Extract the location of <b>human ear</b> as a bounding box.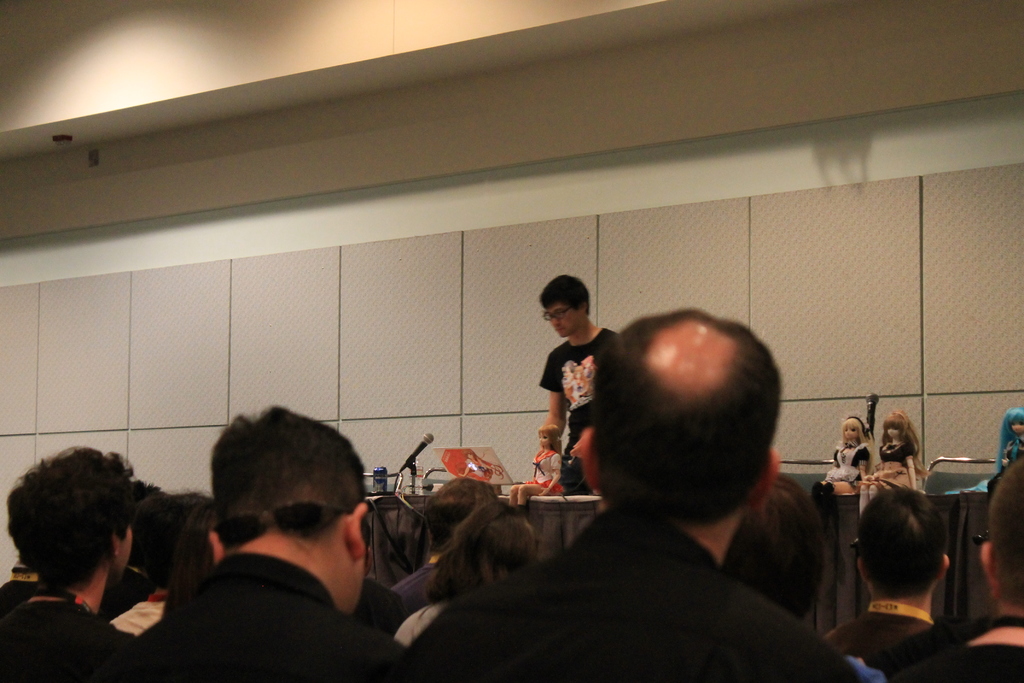
locate(210, 530, 221, 564).
